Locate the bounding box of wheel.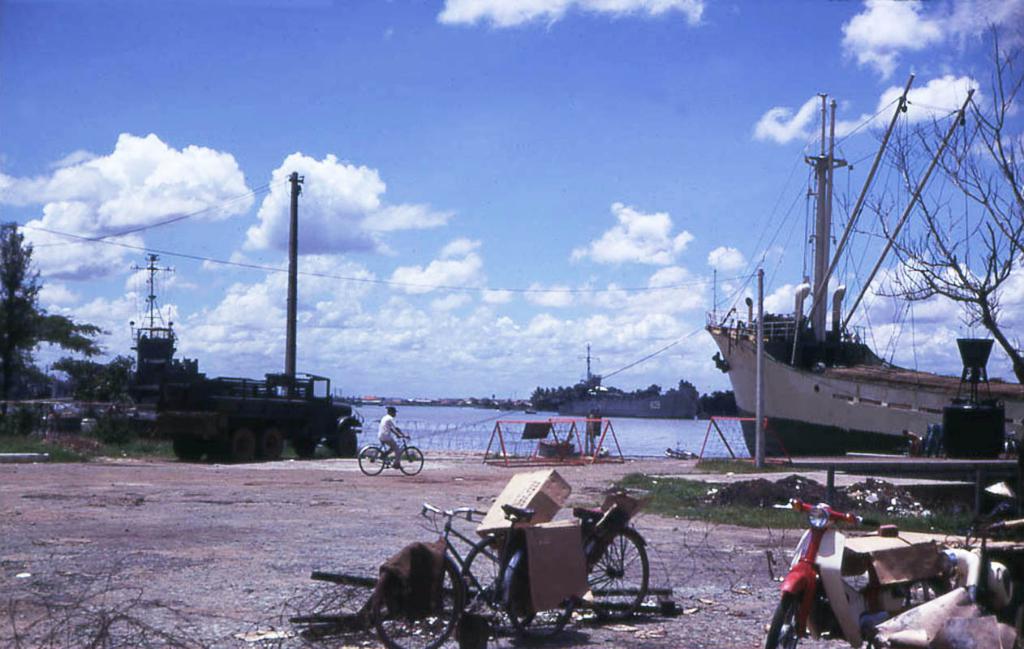
Bounding box: box(376, 551, 462, 648).
